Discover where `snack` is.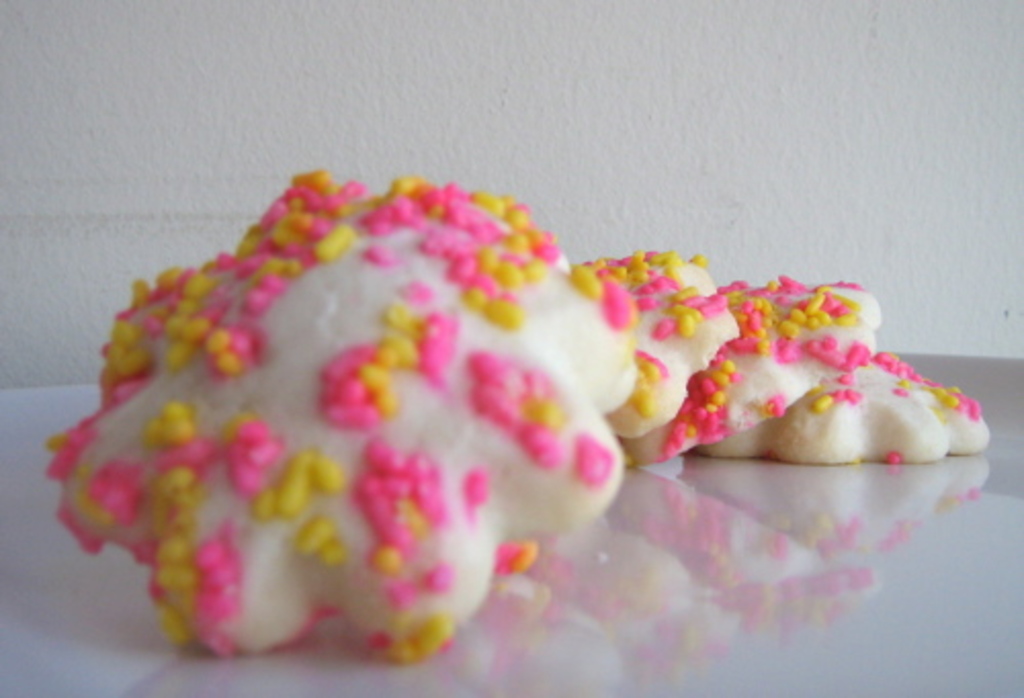
Discovered at crop(8, 176, 924, 673).
